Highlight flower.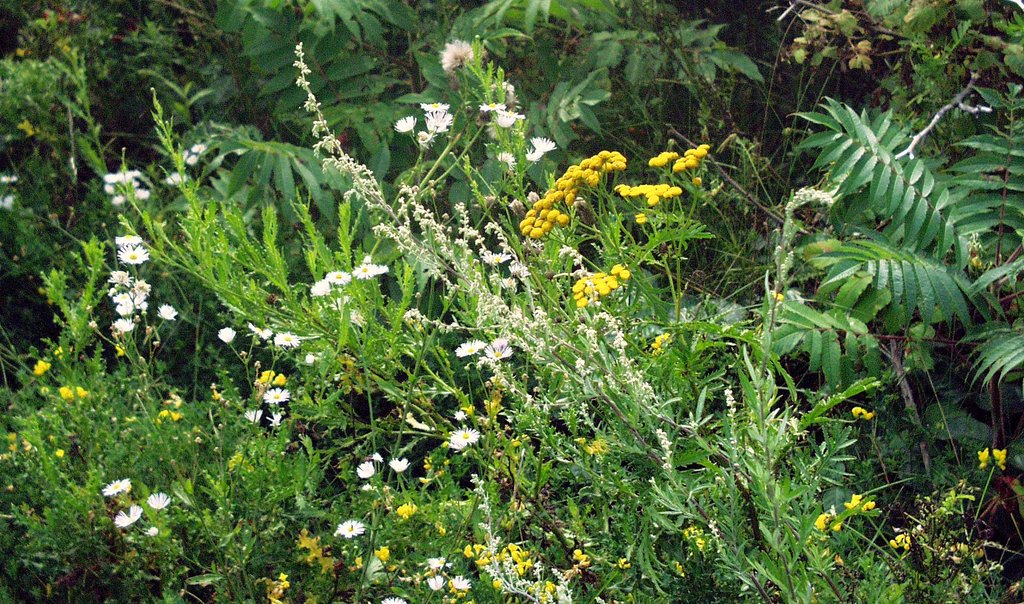
Highlighted region: {"x1": 102, "y1": 474, "x2": 132, "y2": 497}.
